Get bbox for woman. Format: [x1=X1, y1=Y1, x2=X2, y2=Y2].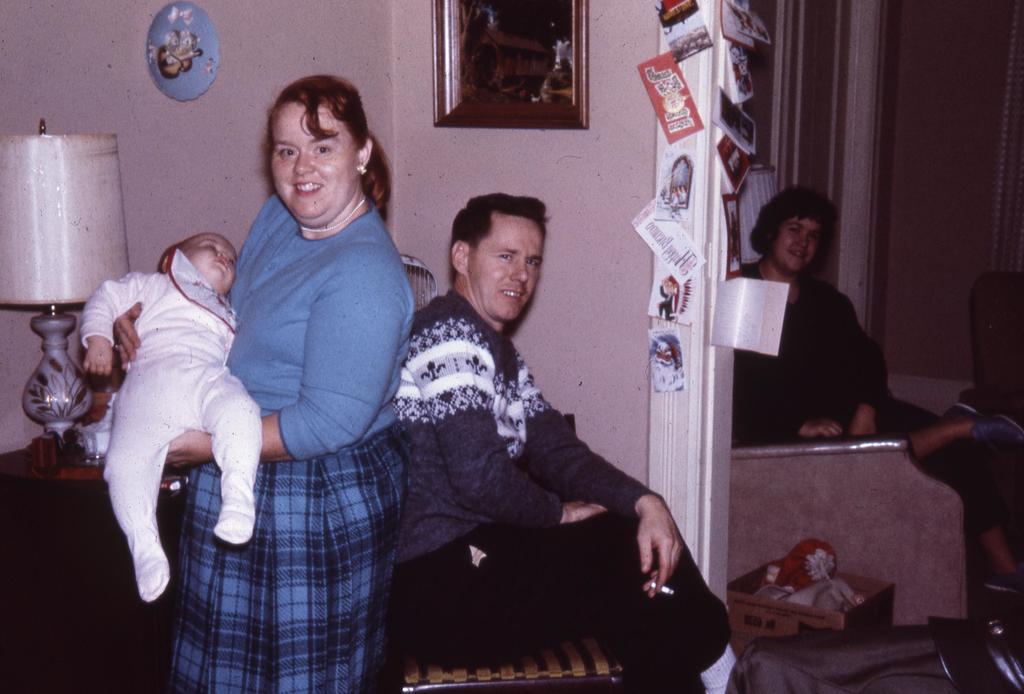
[x1=727, y1=191, x2=895, y2=480].
